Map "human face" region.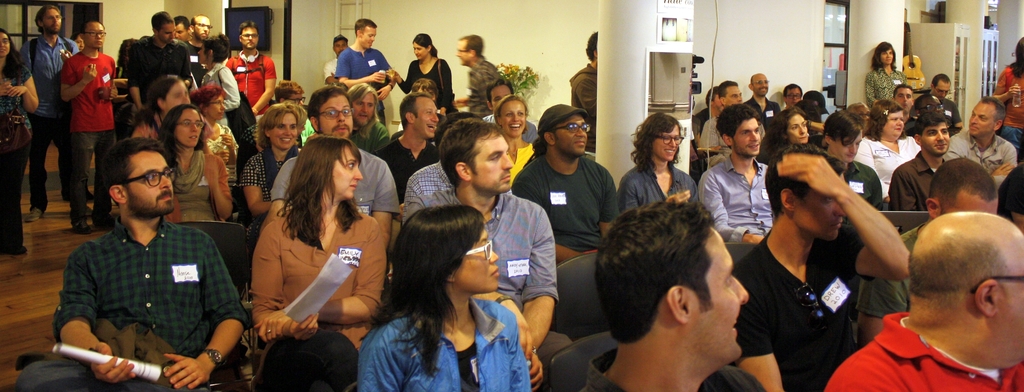
Mapped to bbox(786, 87, 799, 108).
